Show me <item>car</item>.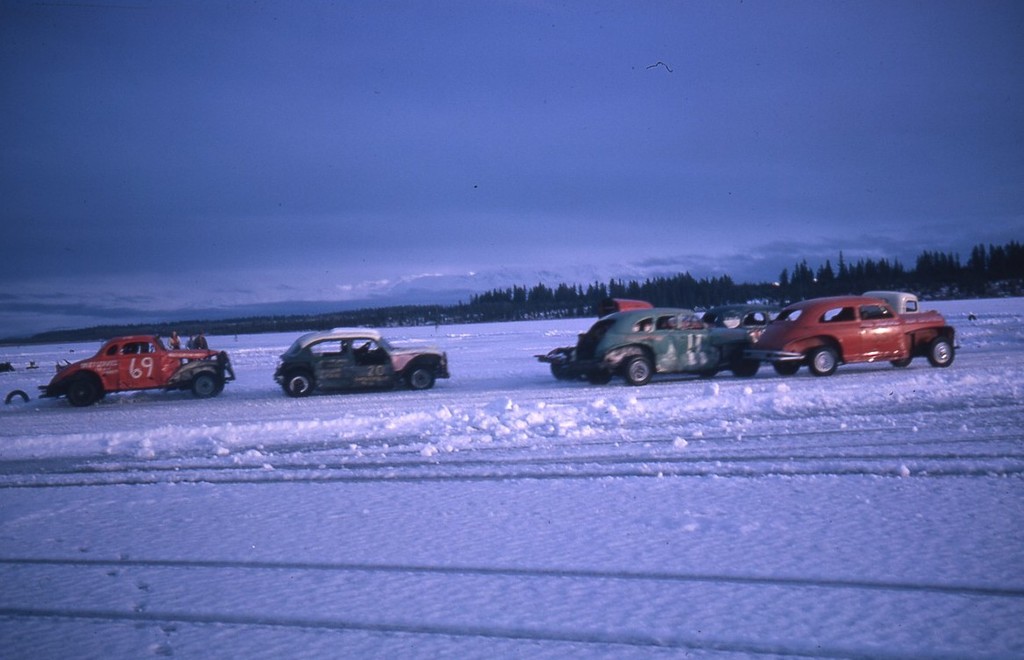
<item>car</item> is here: BBox(283, 324, 451, 391).
